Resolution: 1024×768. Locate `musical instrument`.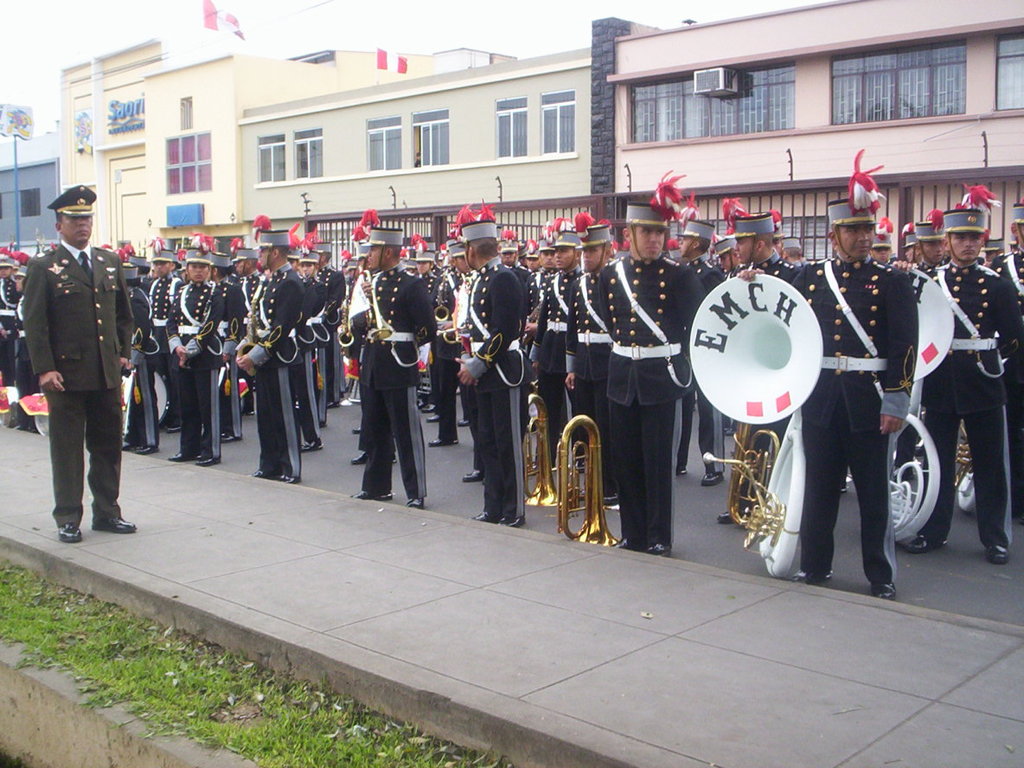
detection(363, 268, 400, 349).
